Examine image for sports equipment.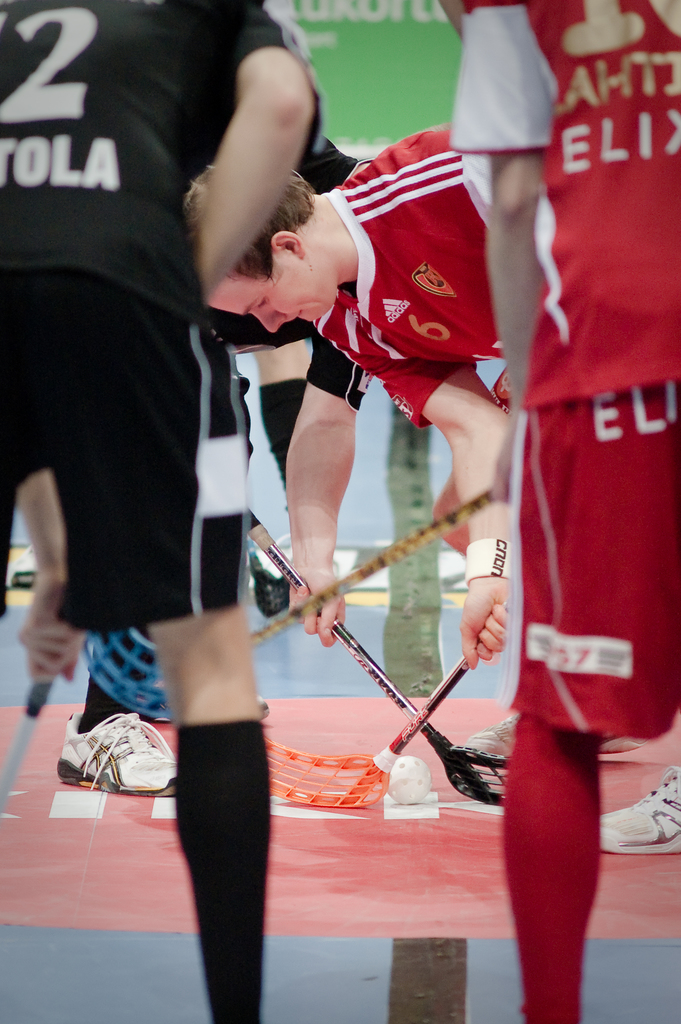
Examination result: (left=577, top=769, right=680, bottom=869).
